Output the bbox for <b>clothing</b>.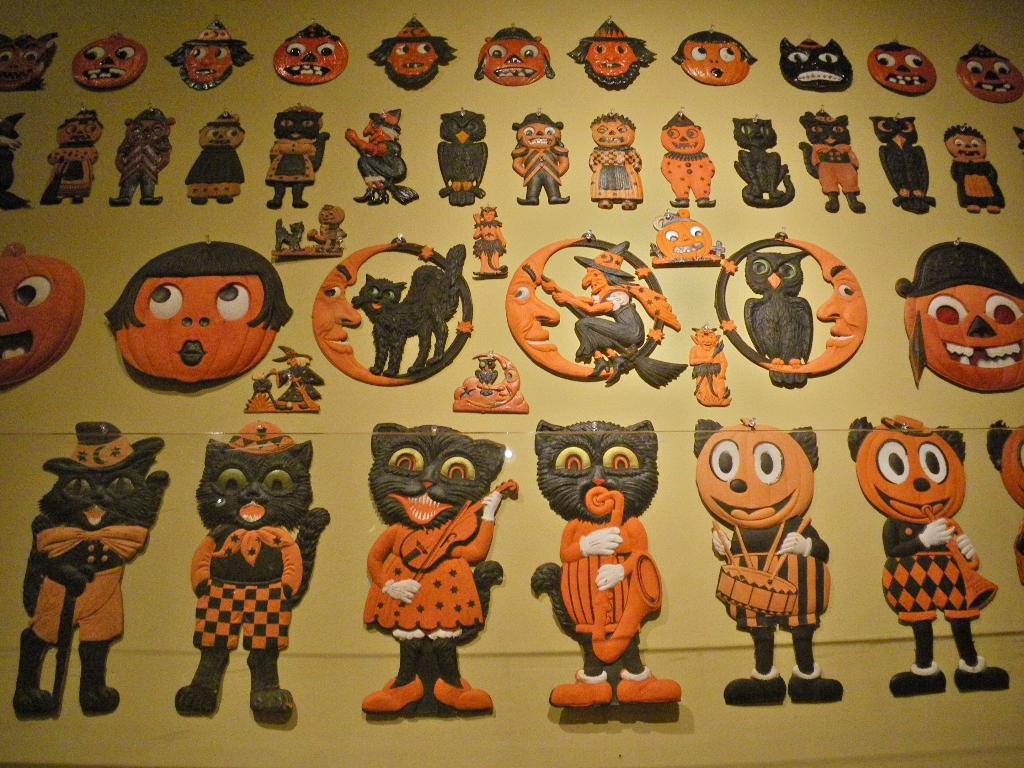
33, 531, 149, 648.
